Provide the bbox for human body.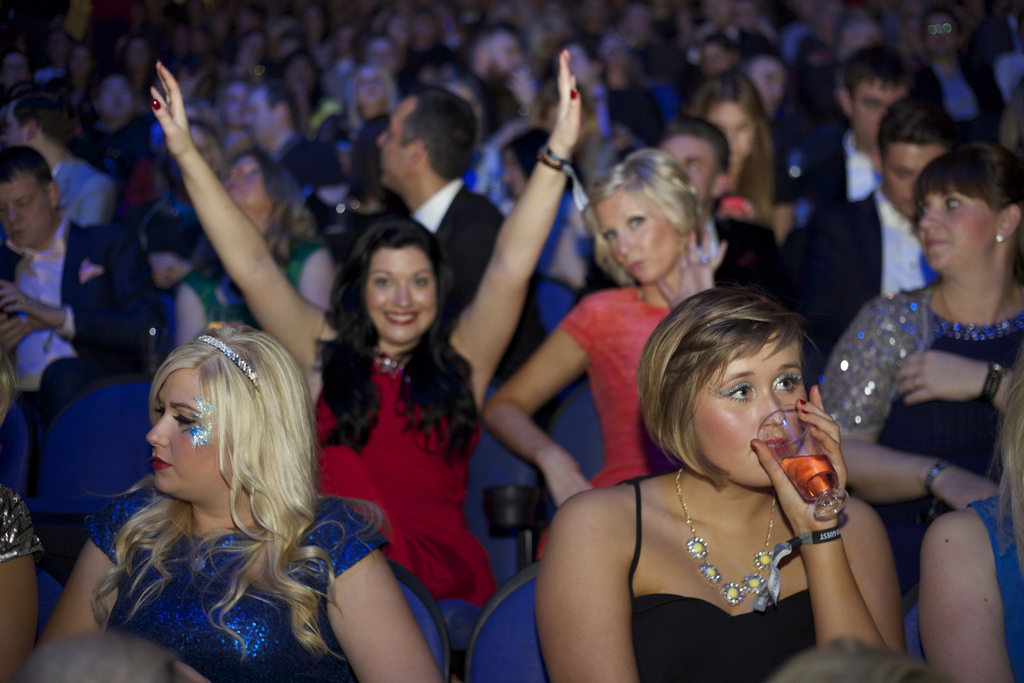
left=1, top=84, right=111, bottom=231.
